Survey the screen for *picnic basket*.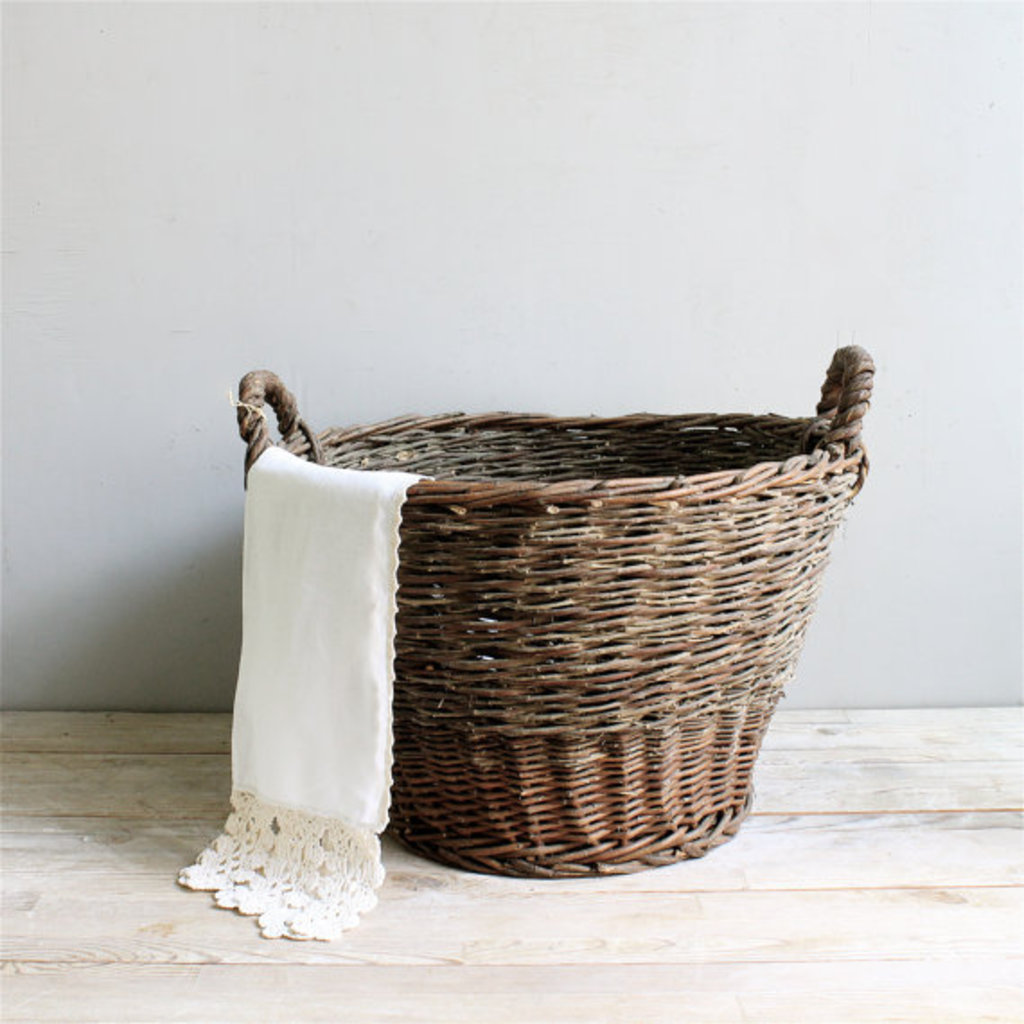
Survey found: <bbox>235, 341, 873, 878</bbox>.
